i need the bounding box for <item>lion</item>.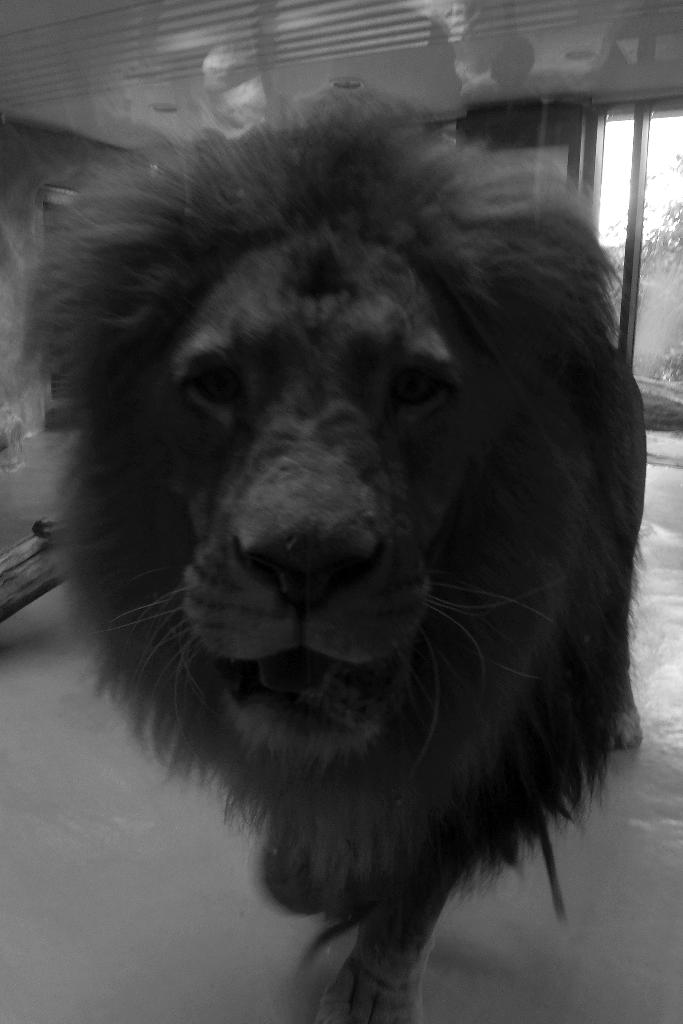
Here it is: <box>23,83,646,1023</box>.
